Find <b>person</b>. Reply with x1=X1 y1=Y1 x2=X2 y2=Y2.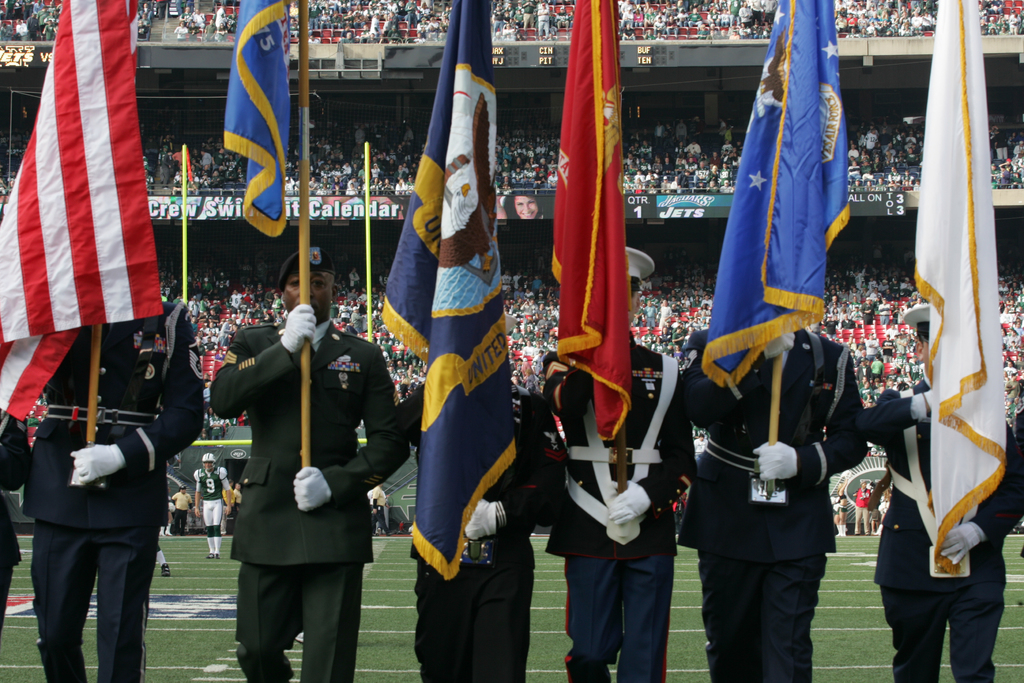
x1=413 y1=383 x2=568 y2=679.
